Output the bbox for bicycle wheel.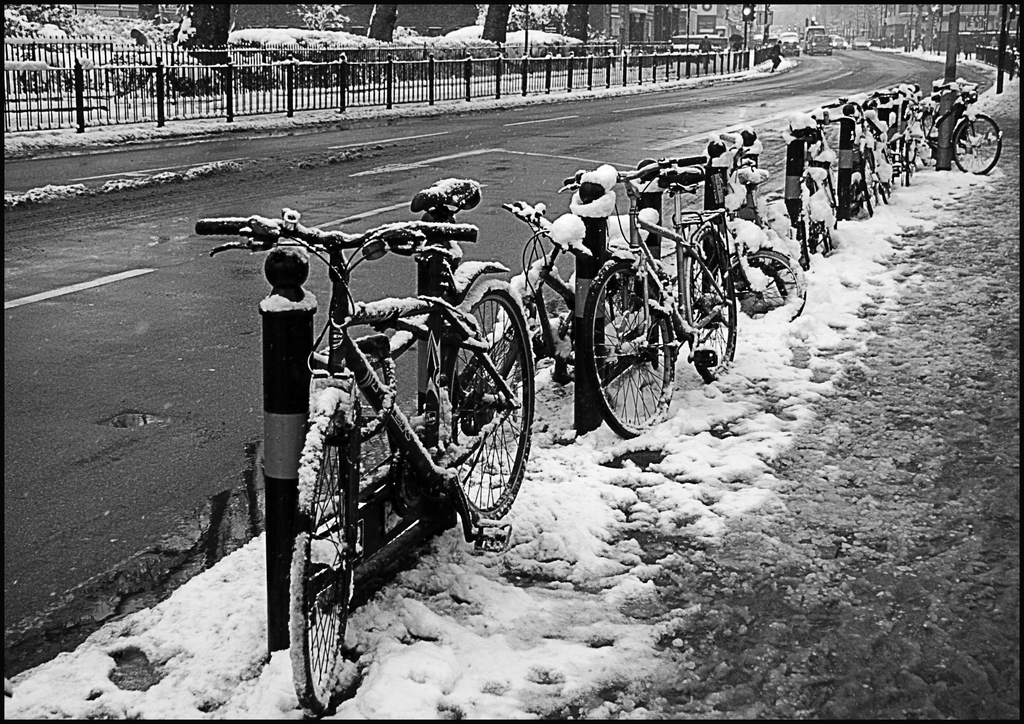
[716, 247, 807, 326].
